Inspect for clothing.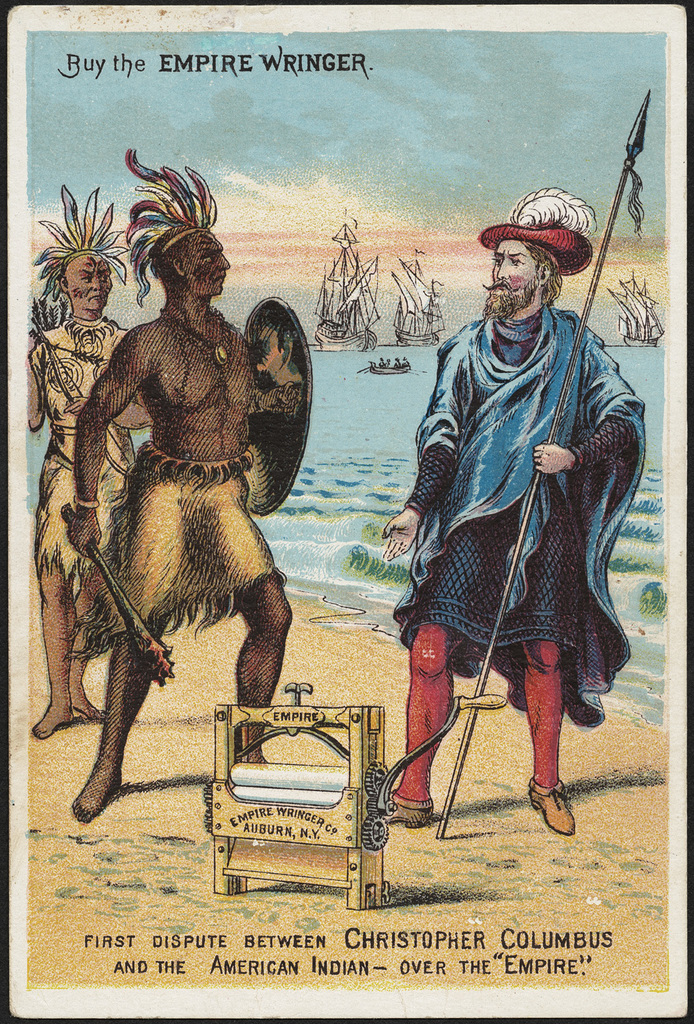
Inspection: BBox(392, 229, 646, 718).
